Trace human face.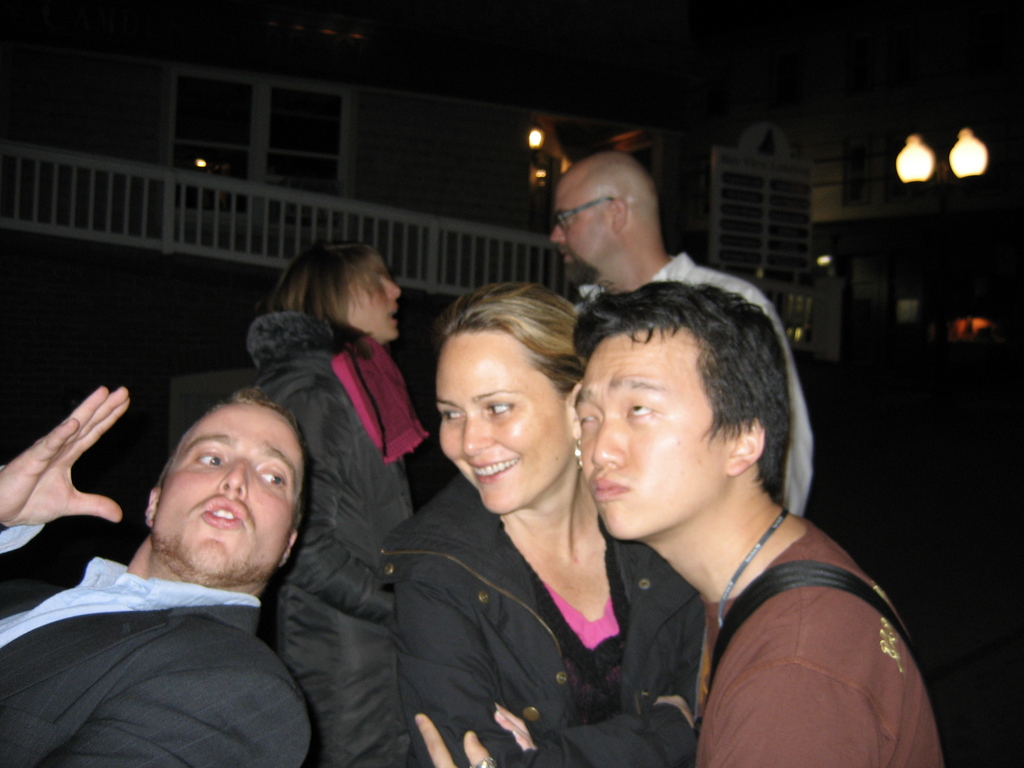
Traced to (left=546, top=202, right=615, bottom=280).
